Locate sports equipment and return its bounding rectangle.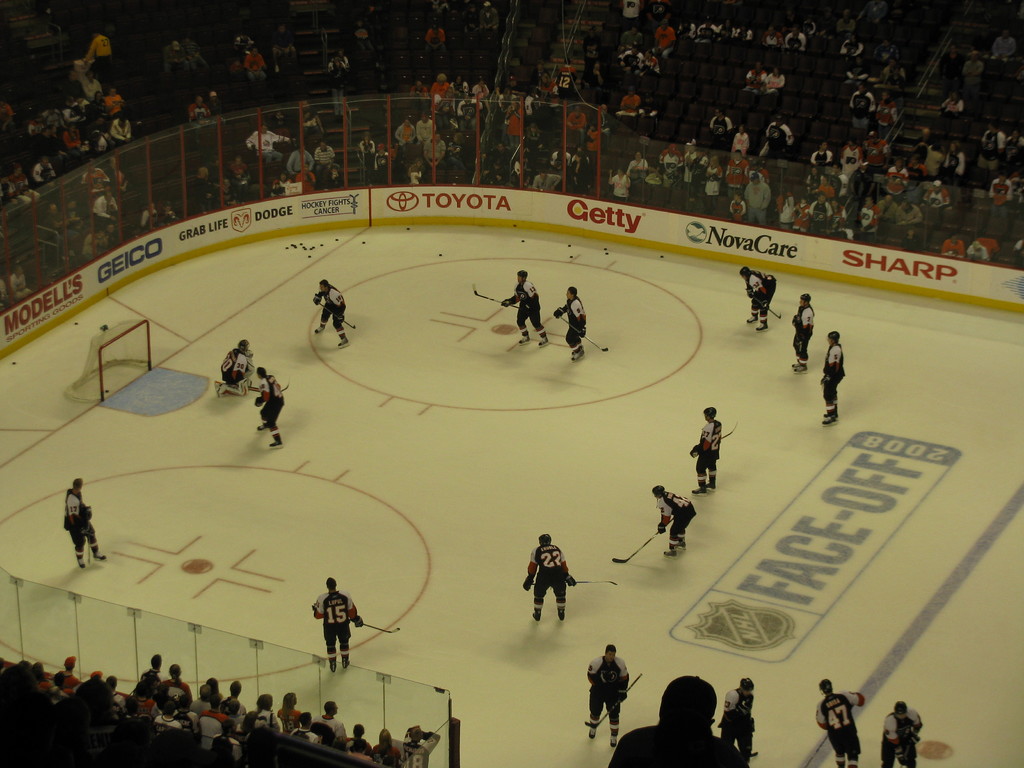
x1=751, y1=291, x2=782, y2=324.
